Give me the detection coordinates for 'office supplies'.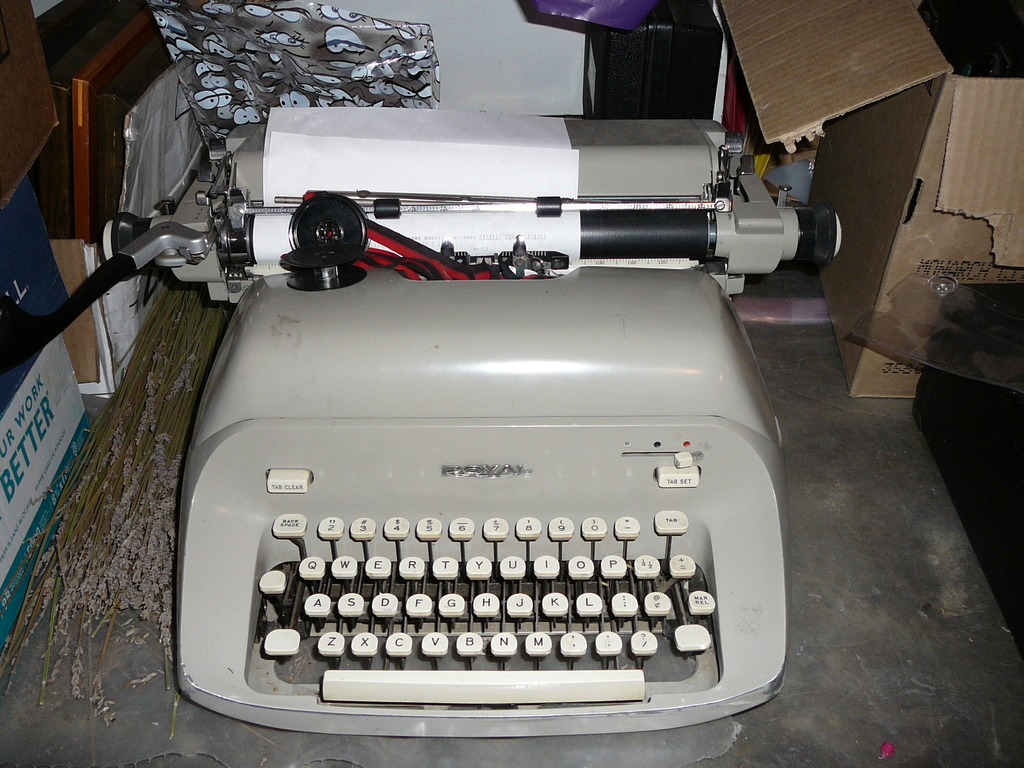
box(17, 108, 838, 736).
